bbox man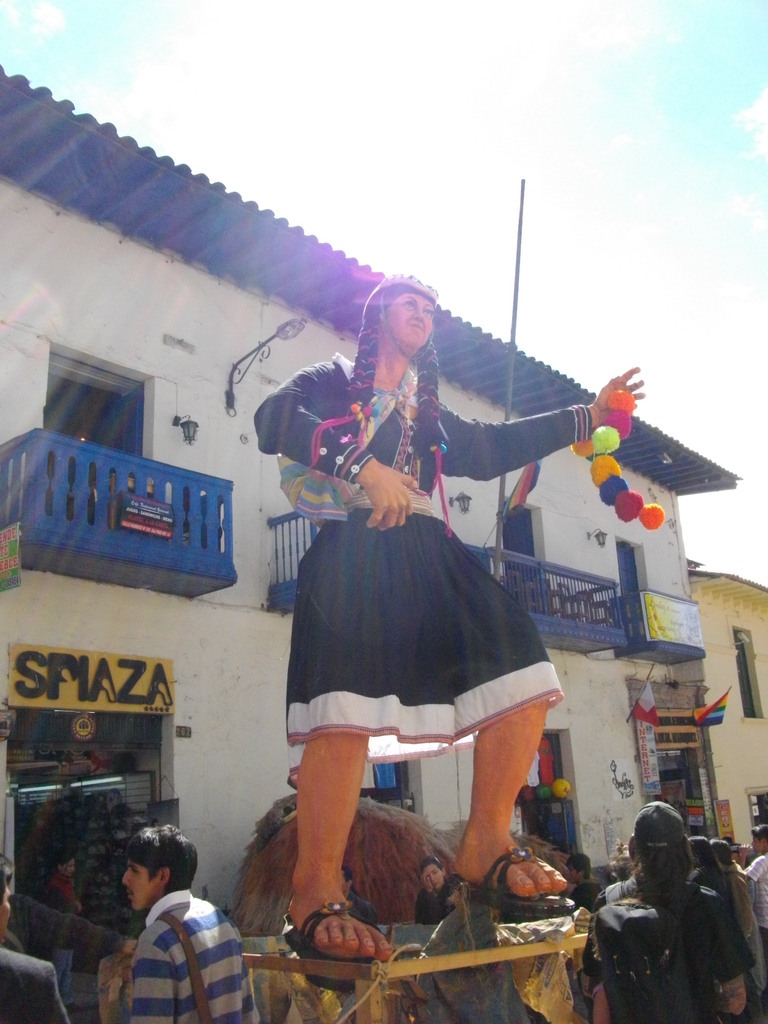
crop(412, 848, 463, 920)
